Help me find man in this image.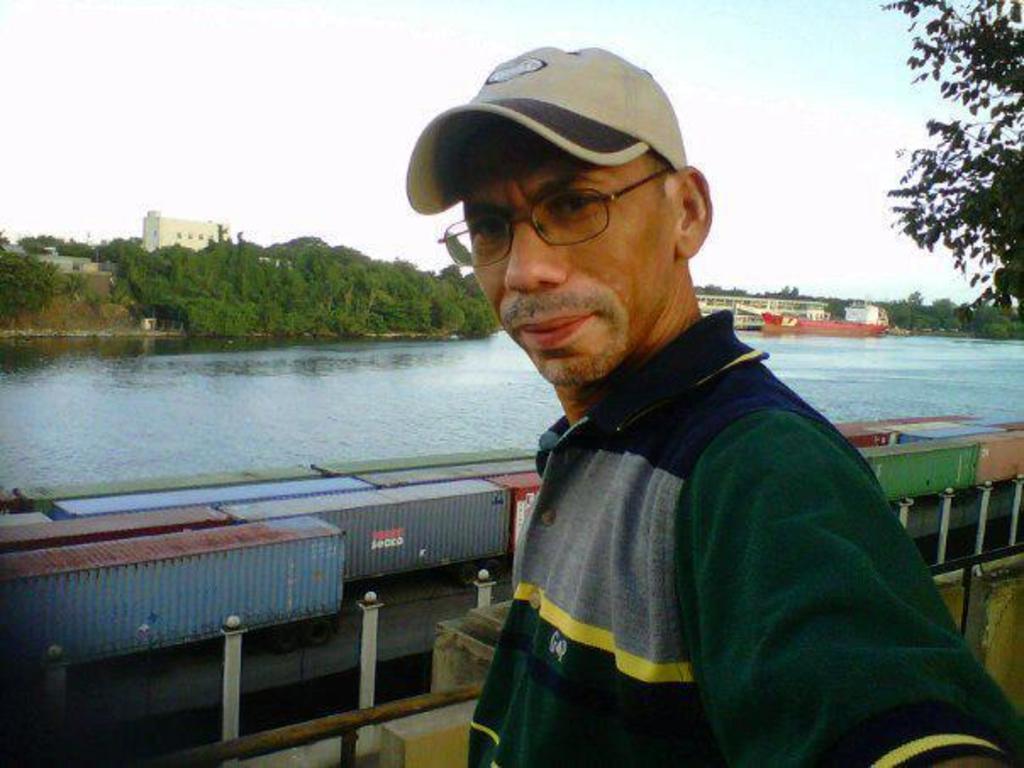
Found it: BBox(354, 44, 951, 756).
